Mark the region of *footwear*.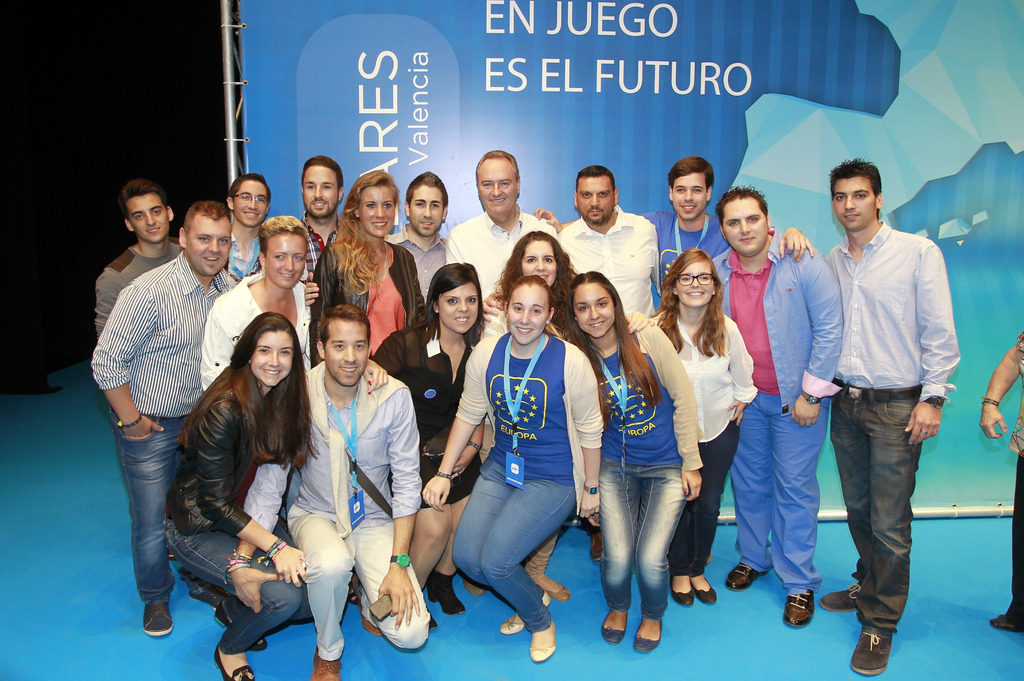
Region: bbox=(141, 595, 180, 638).
